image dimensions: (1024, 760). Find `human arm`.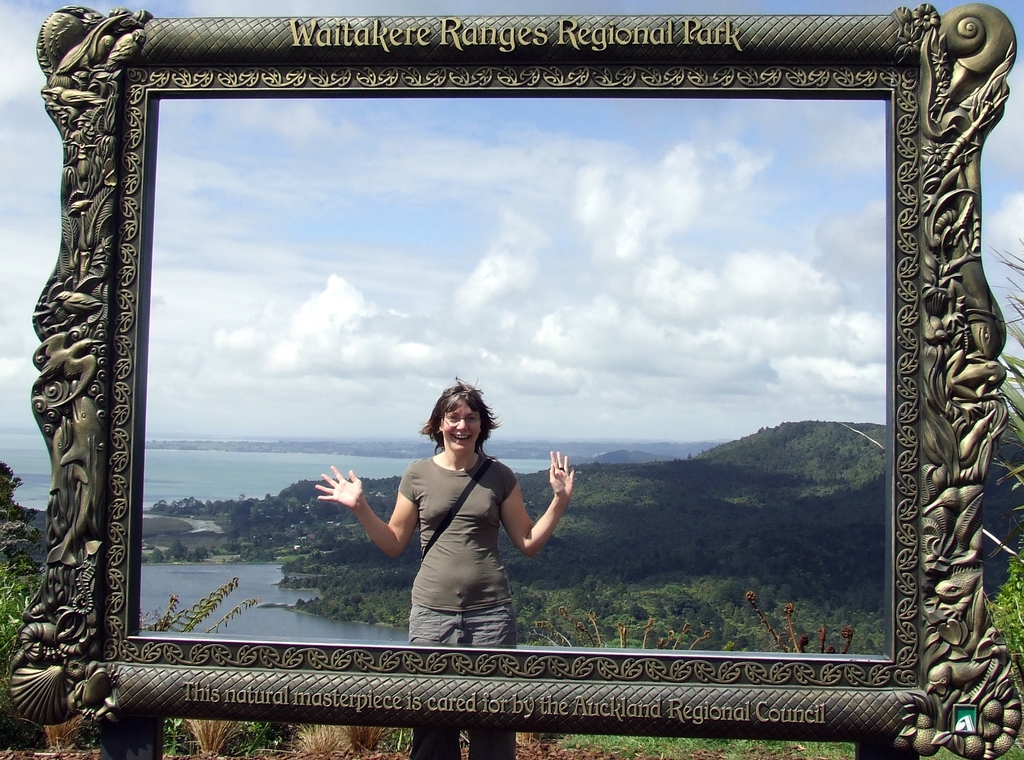
503:452:575:561.
